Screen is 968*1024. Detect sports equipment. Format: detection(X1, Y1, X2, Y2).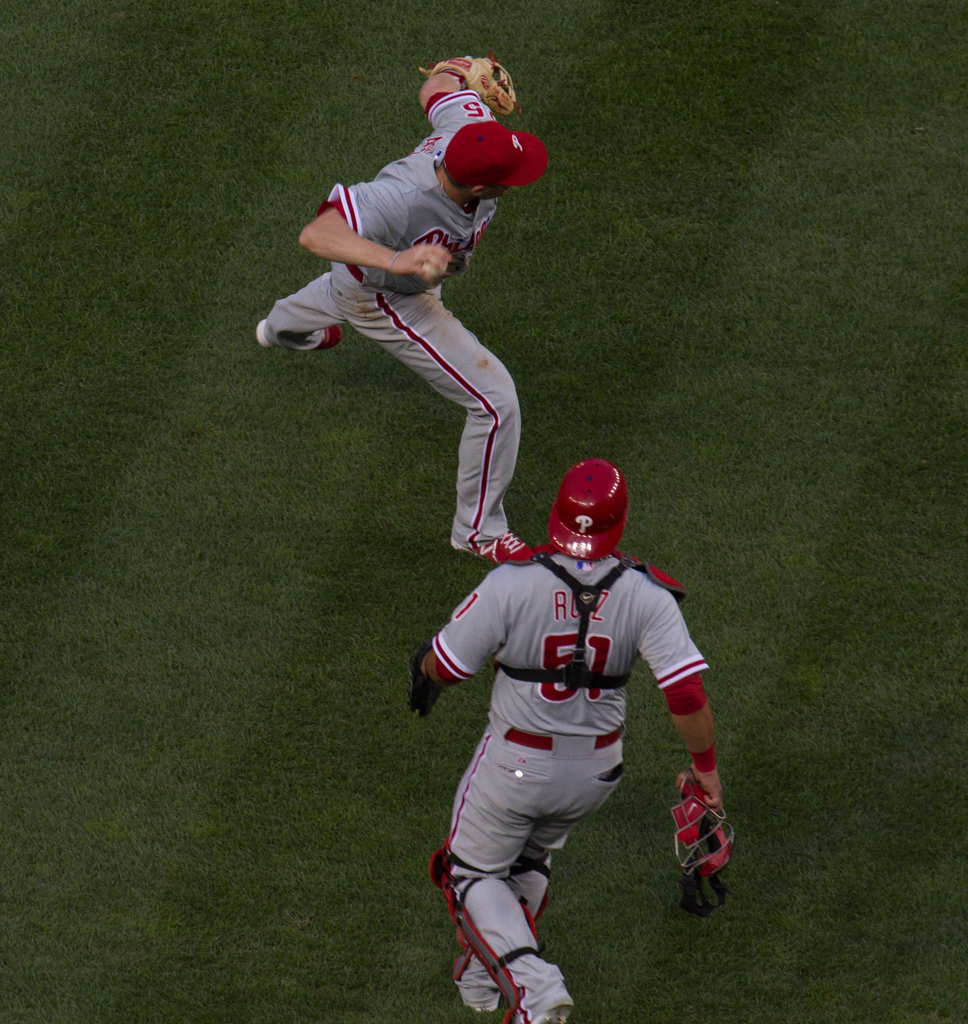
detection(550, 459, 631, 560).
